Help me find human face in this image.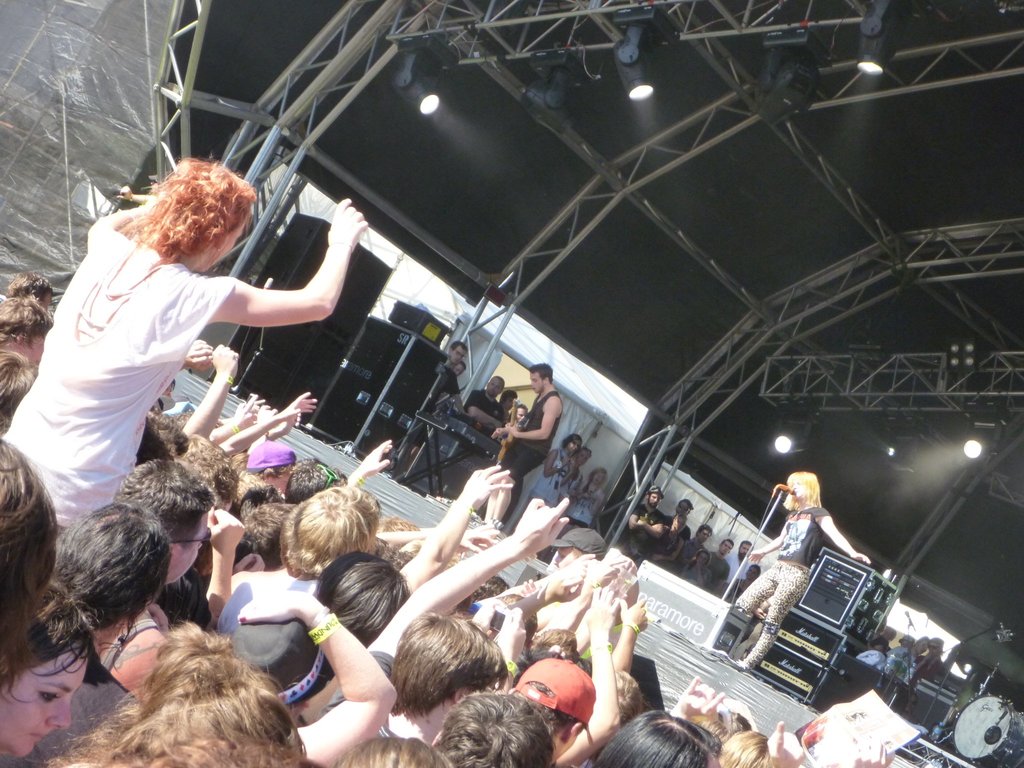
Found it: (left=674, top=516, right=686, bottom=527).
